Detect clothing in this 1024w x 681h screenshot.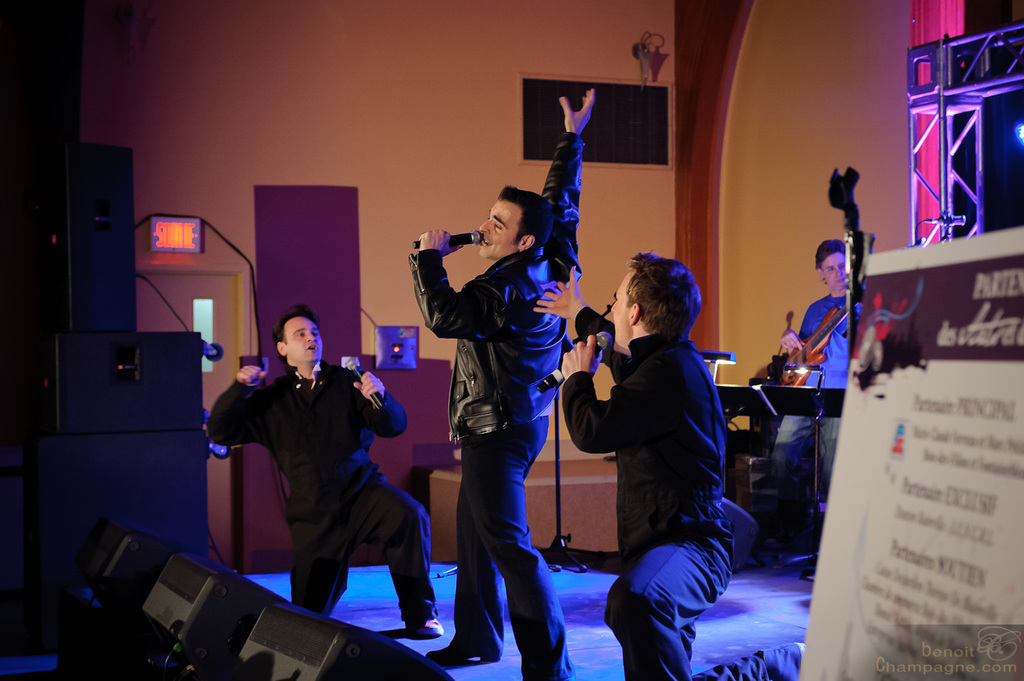
Detection: select_region(410, 130, 578, 434).
